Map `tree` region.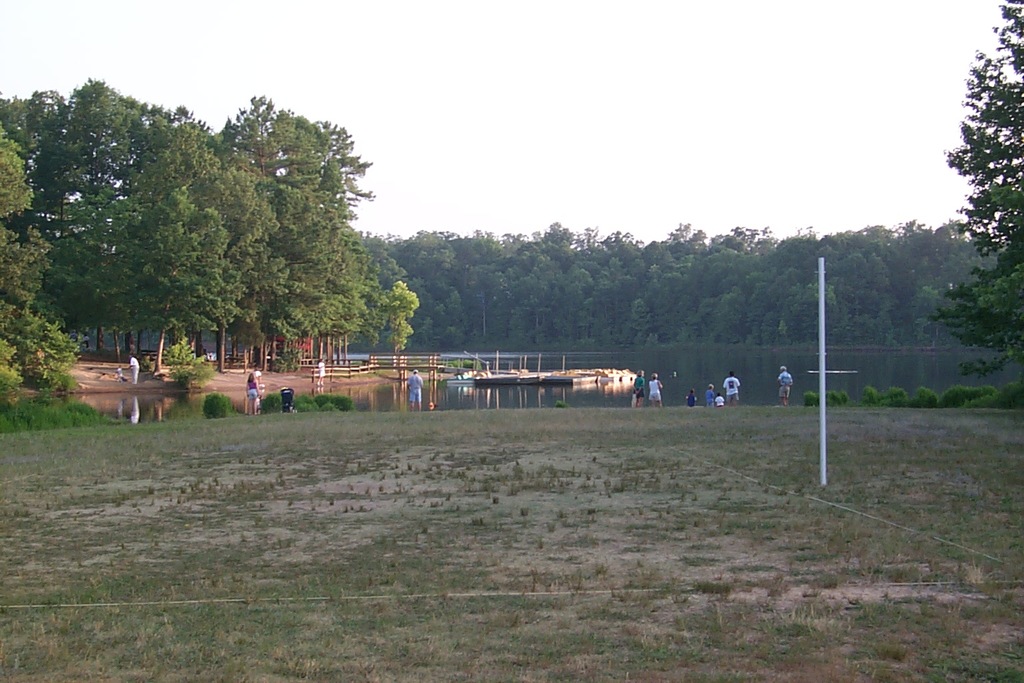
Mapped to {"x1": 0, "y1": 125, "x2": 40, "y2": 246}.
